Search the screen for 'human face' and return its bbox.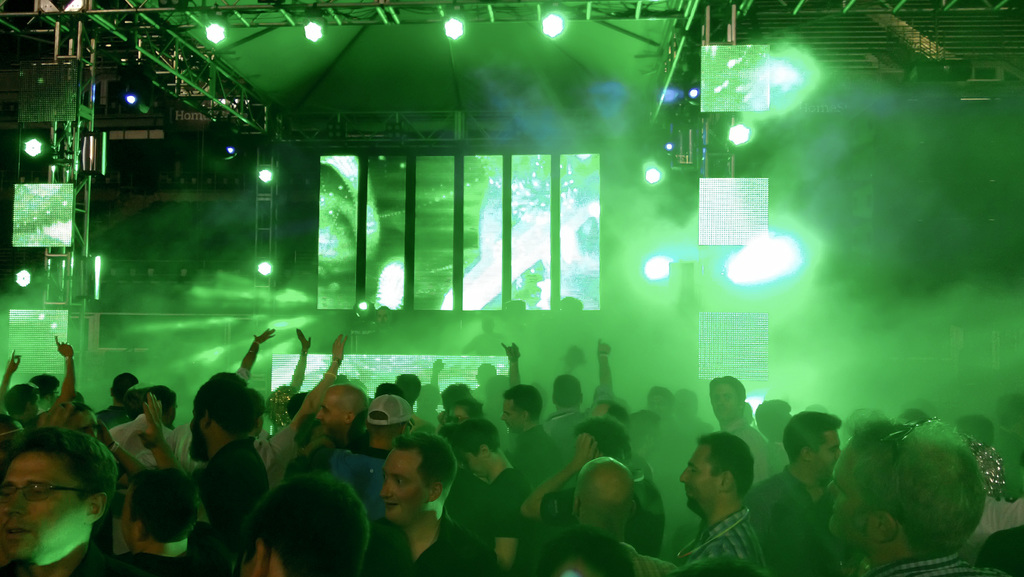
Found: [0, 453, 89, 558].
